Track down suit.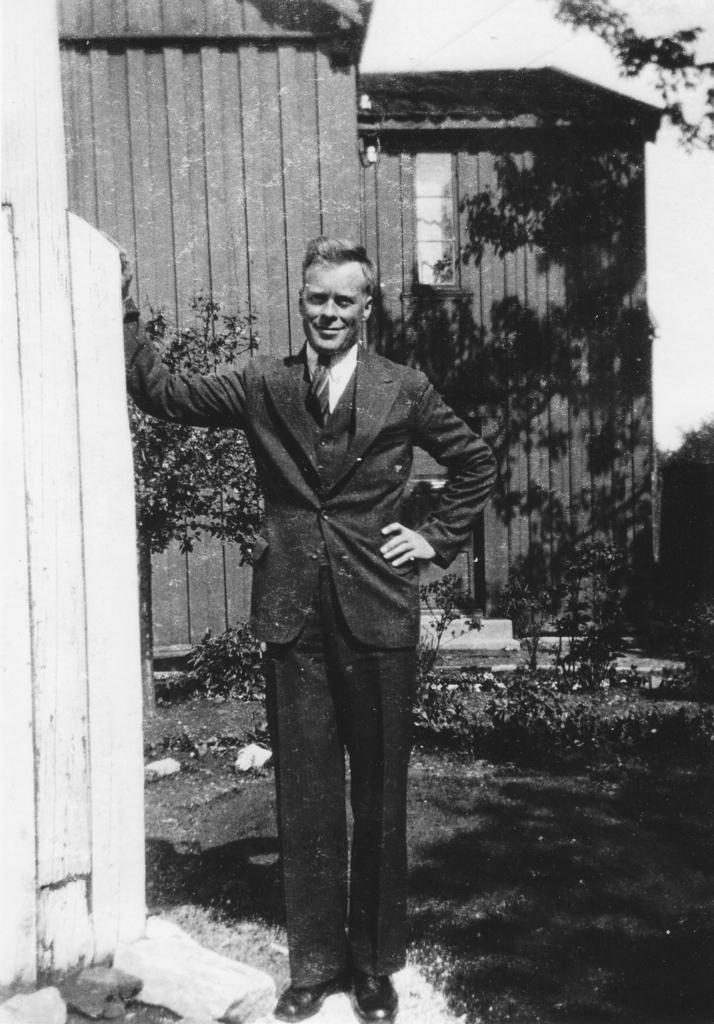
Tracked to <box>141,289,476,895</box>.
